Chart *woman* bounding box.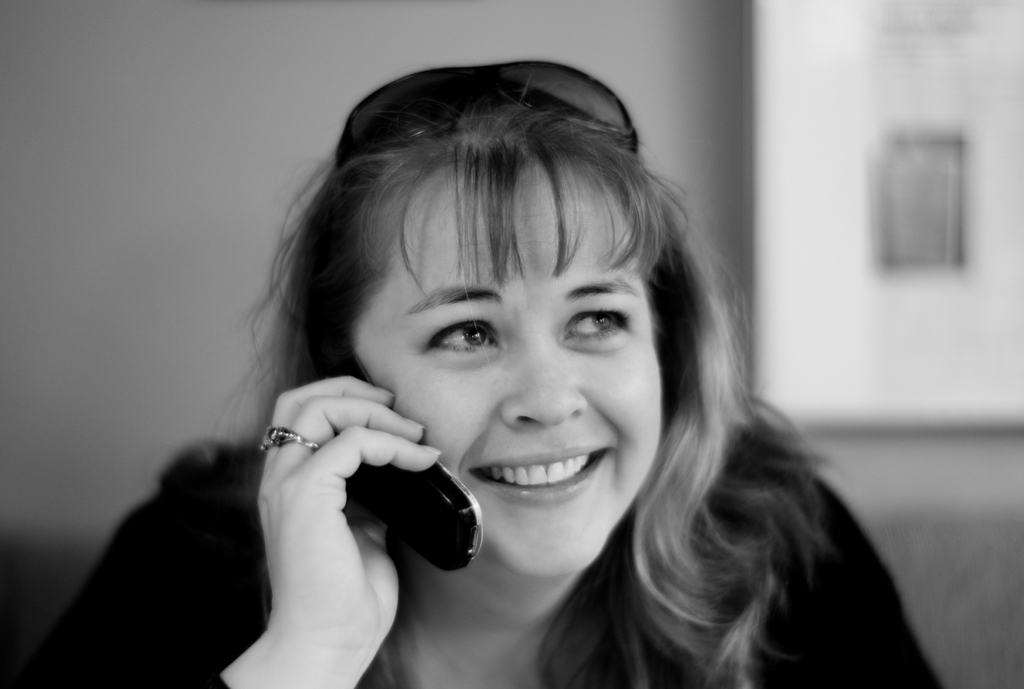
Charted: box(173, 69, 926, 686).
